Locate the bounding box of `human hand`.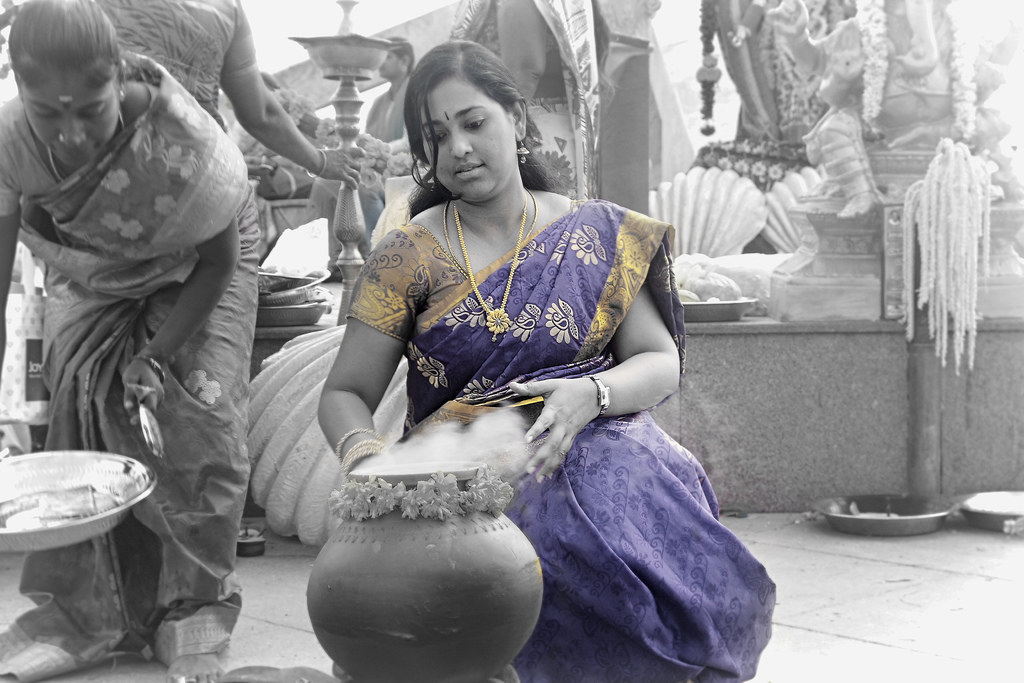
Bounding box: [x1=825, y1=17, x2=864, y2=80].
